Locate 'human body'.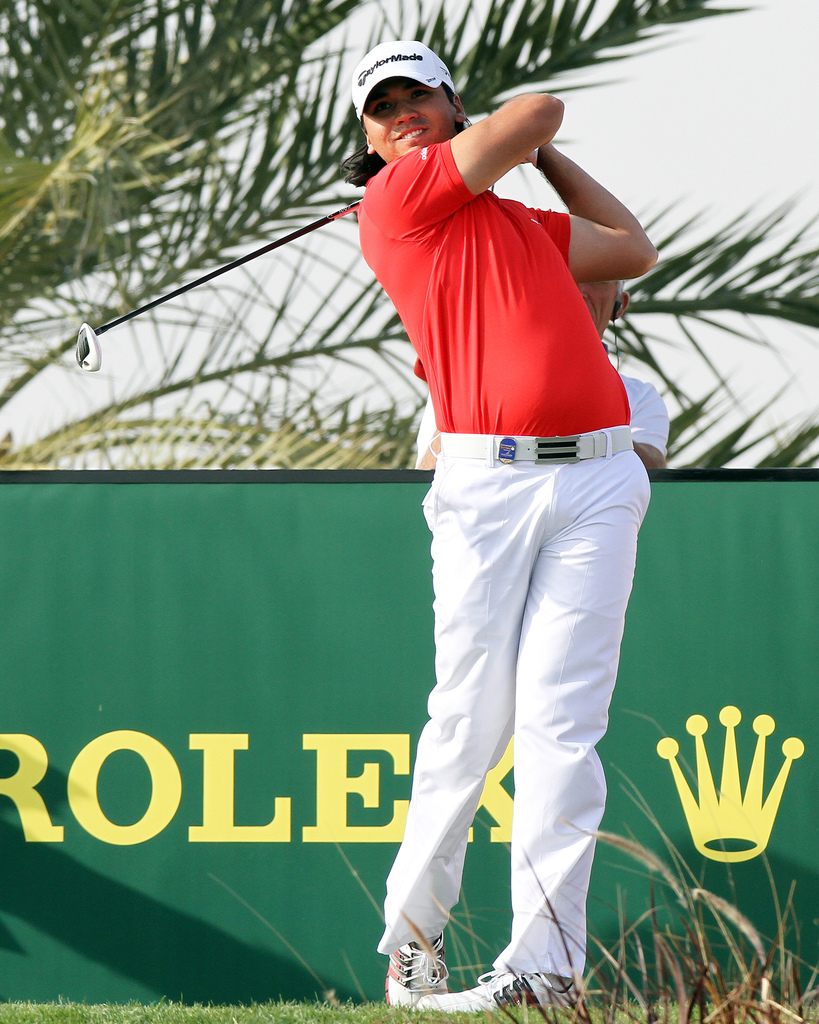
Bounding box: detection(343, 67, 652, 972).
